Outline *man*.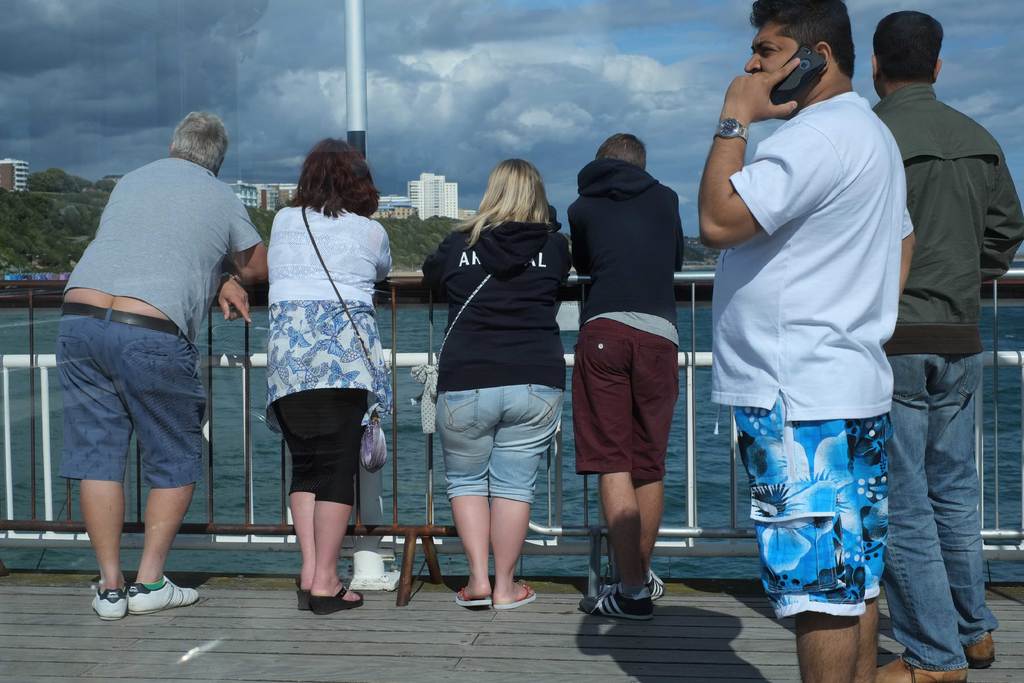
Outline: bbox=[44, 83, 257, 637].
